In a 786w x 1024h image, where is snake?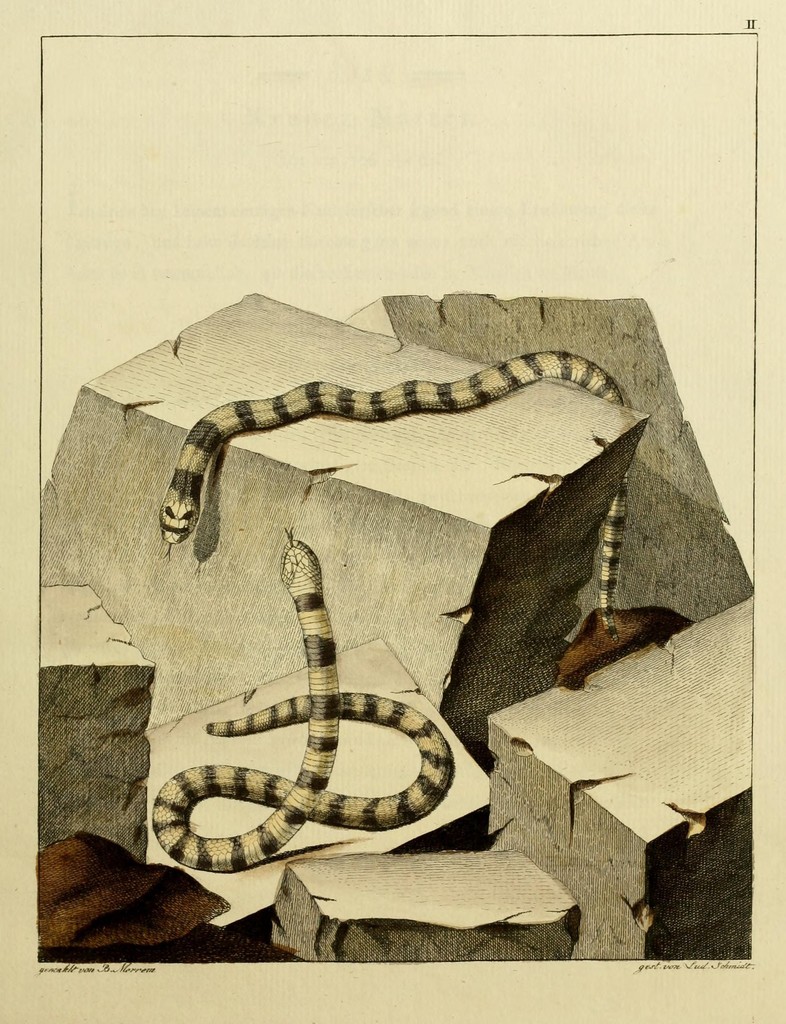
{"x1": 158, "y1": 348, "x2": 646, "y2": 639}.
